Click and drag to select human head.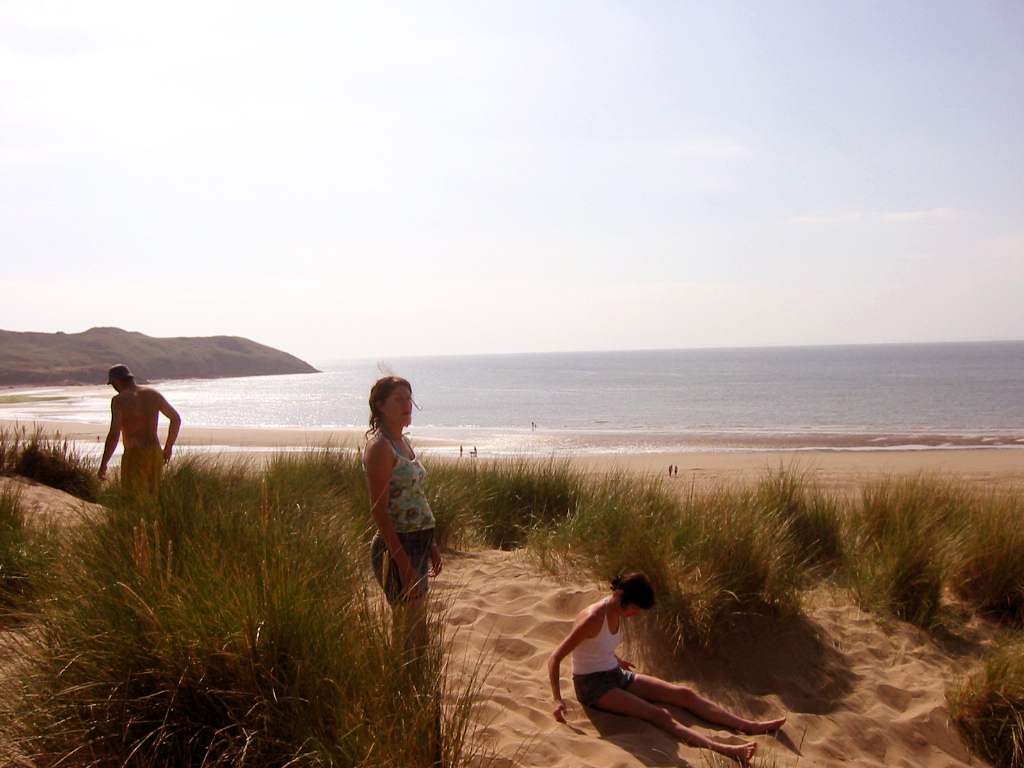
Selection: l=610, t=573, r=660, b=620.
